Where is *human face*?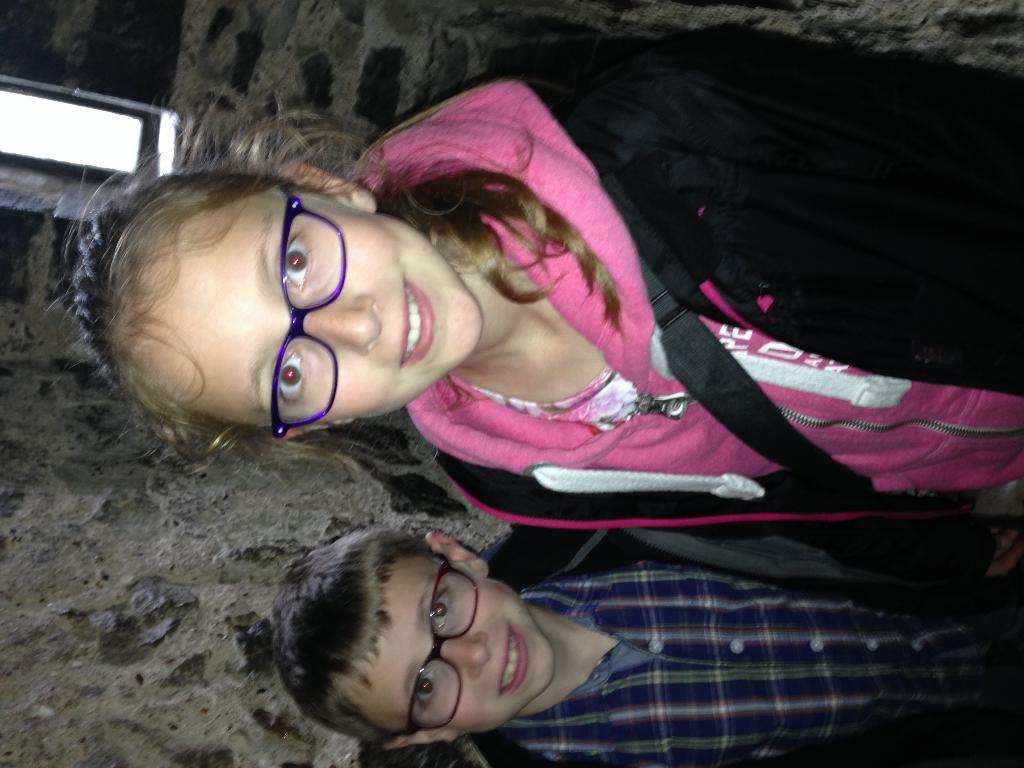
(left=138, top=195, right=480, bottom=422).
